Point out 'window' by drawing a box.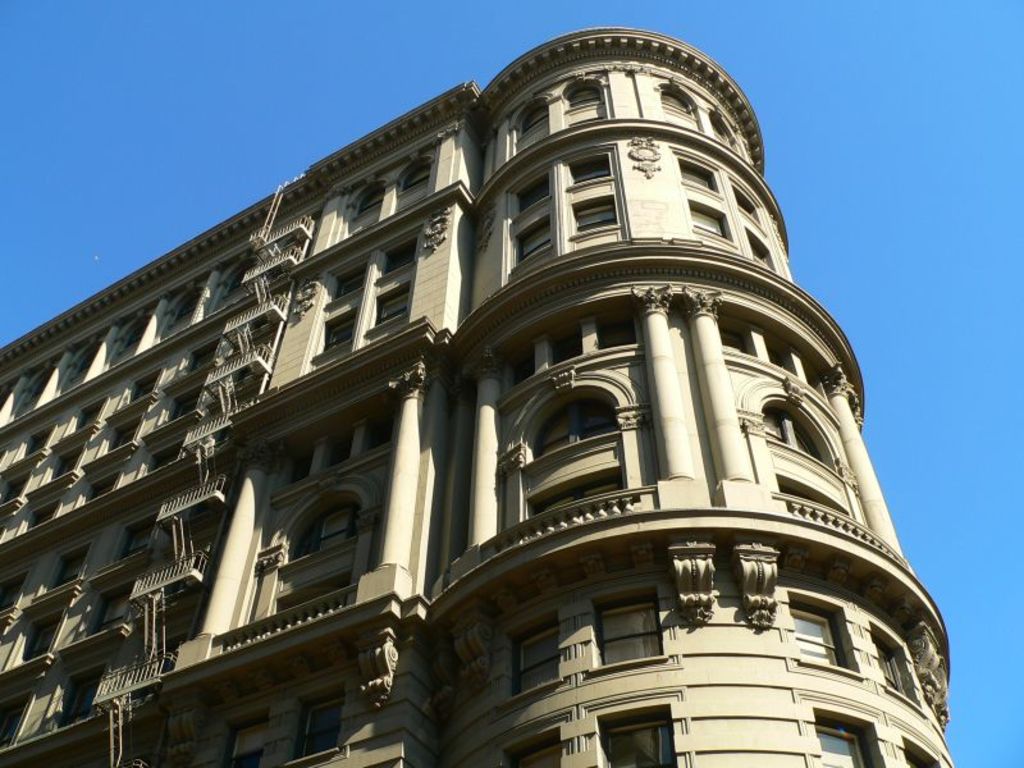
box=[518, 172, 556, 211].
